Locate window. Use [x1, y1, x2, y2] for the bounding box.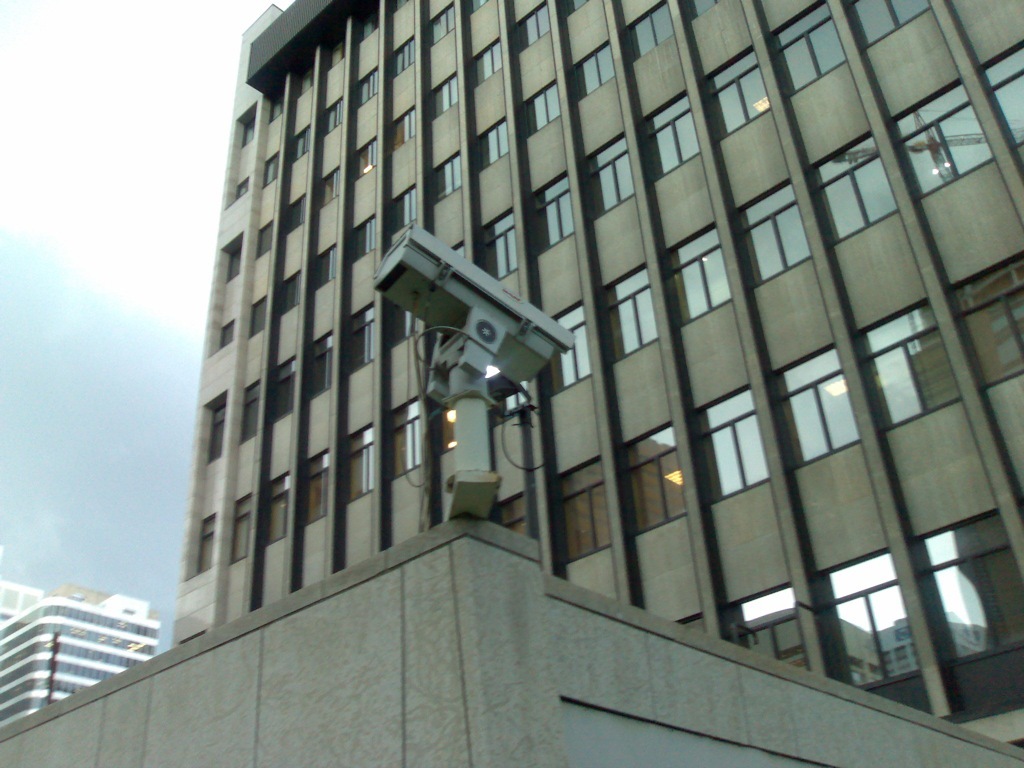
[692, 379, 773, 508].
